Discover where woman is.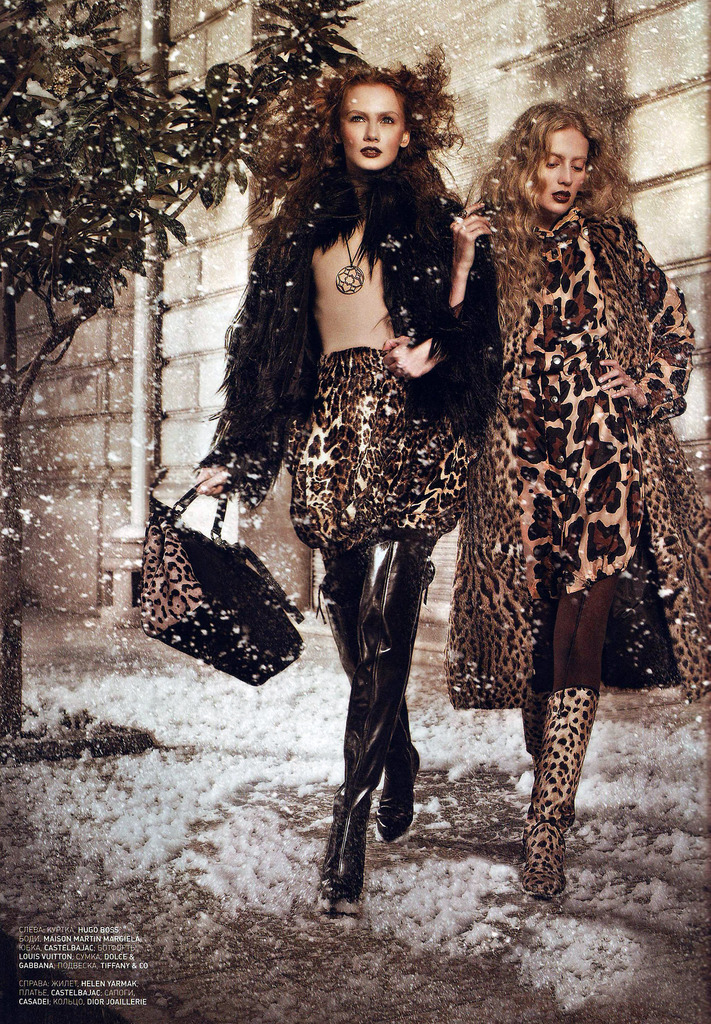
Discovered at box(198, 49, 499, 908).
